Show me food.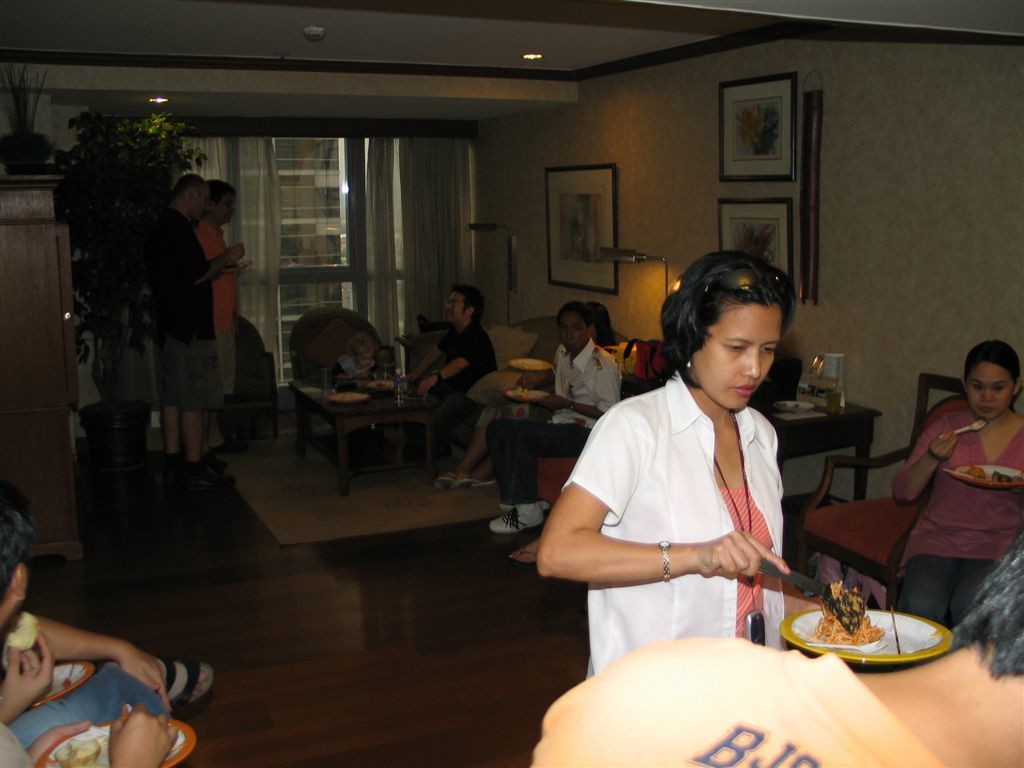
food is here: [x1=507, y1=384, x2=554, y2=410].
